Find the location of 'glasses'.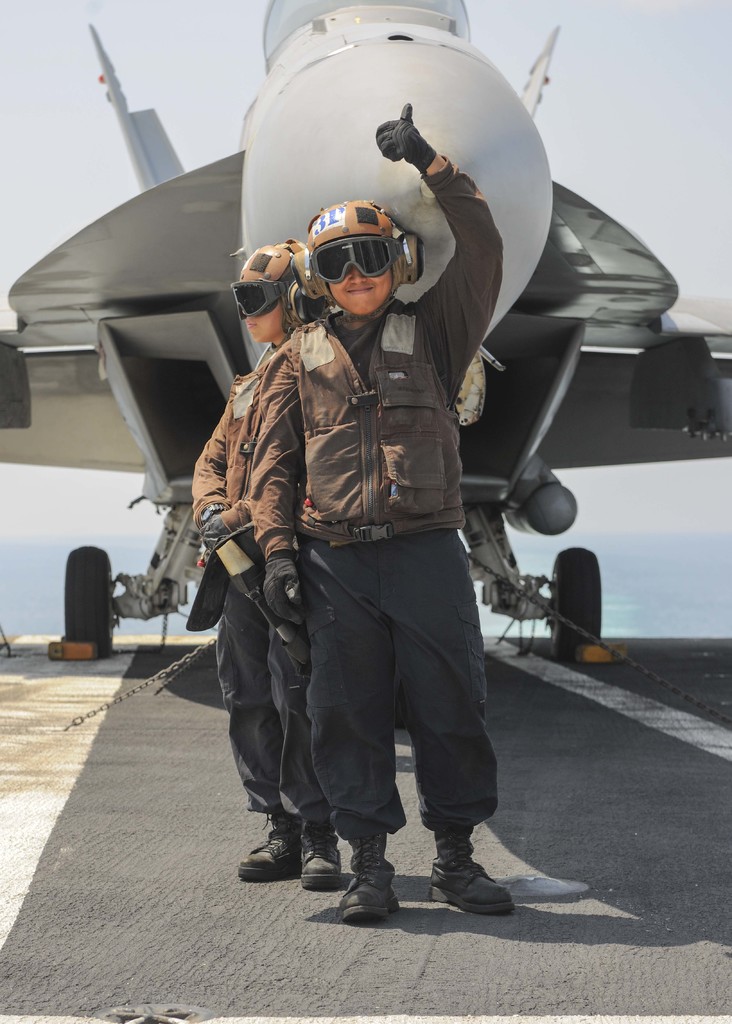
Location: x1=304, y1=229, x2=403, y2=287.
